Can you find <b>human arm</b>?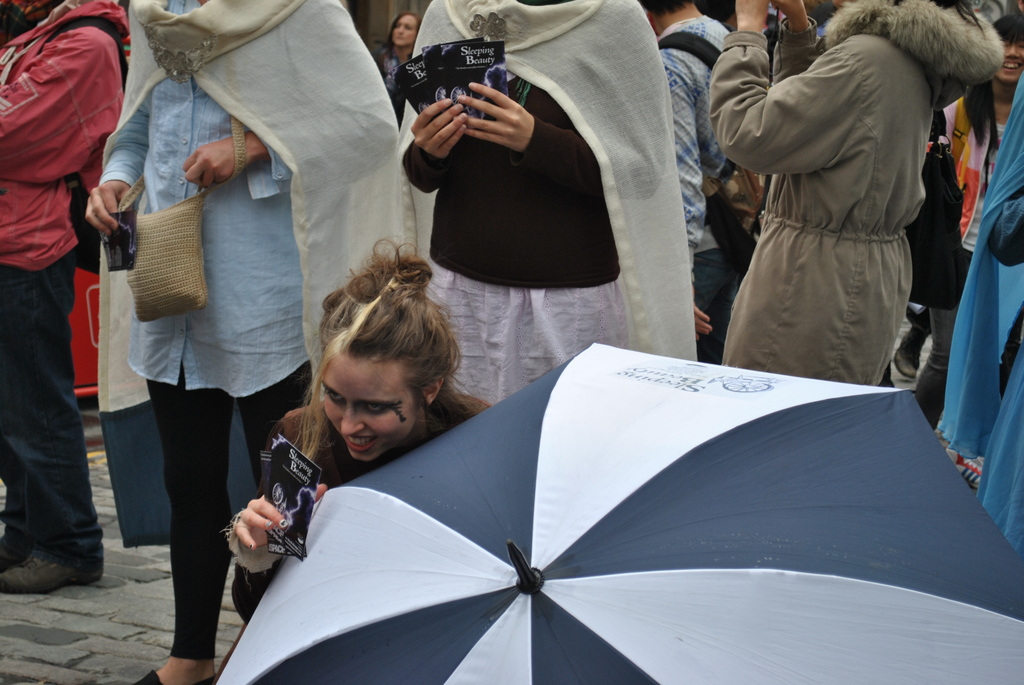
Yes, bounding box: Rect(978, 67, 1023, 267).
